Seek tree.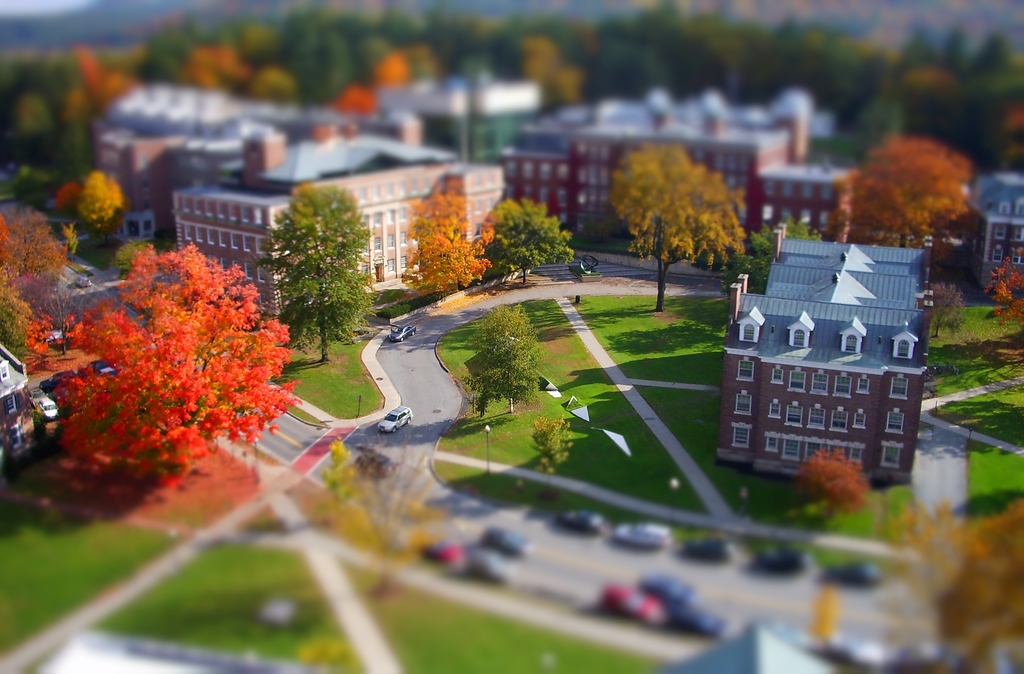
box(0, 211, 68, 365).
